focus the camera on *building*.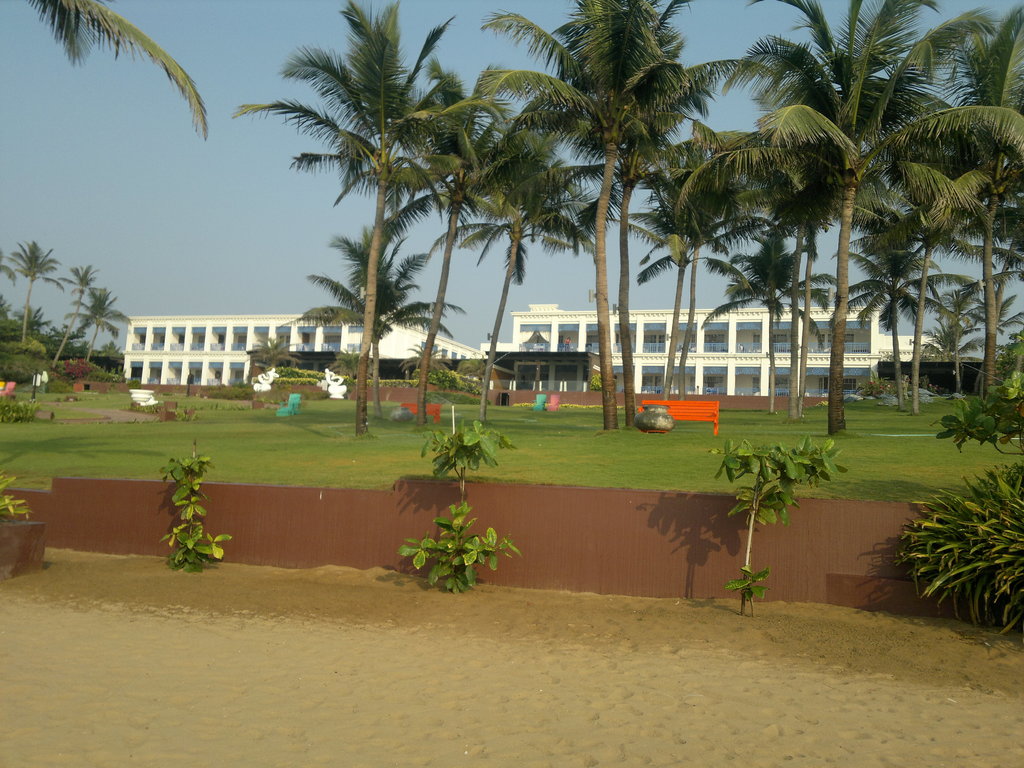
Focus region: bbox=(118, 312, 482, 383).
